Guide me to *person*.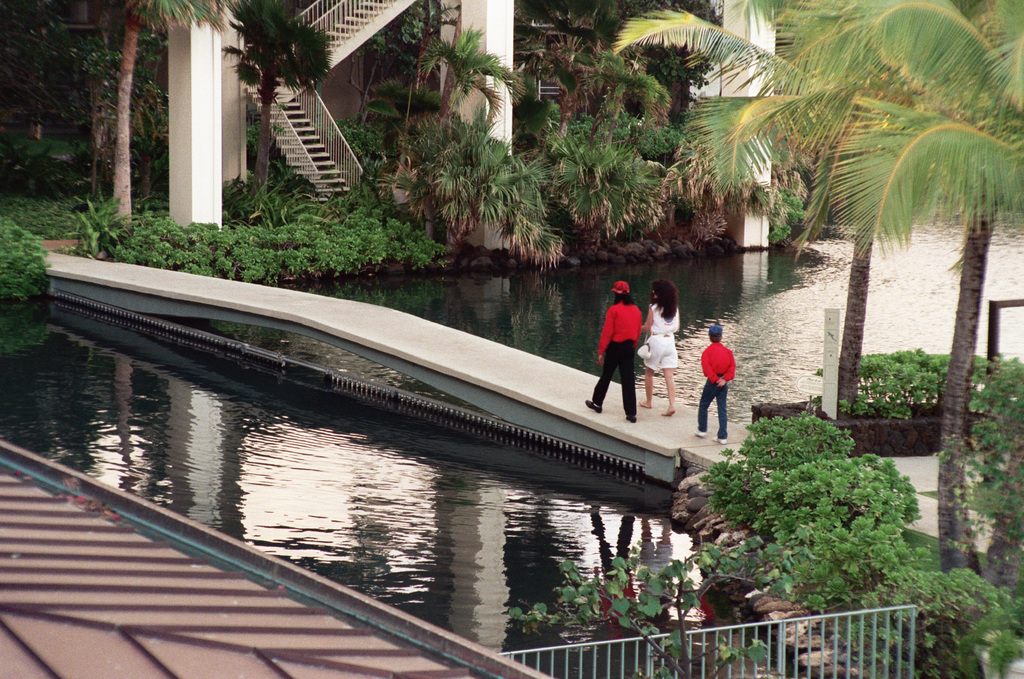
Guidance: (694, 324, 737, 445).
